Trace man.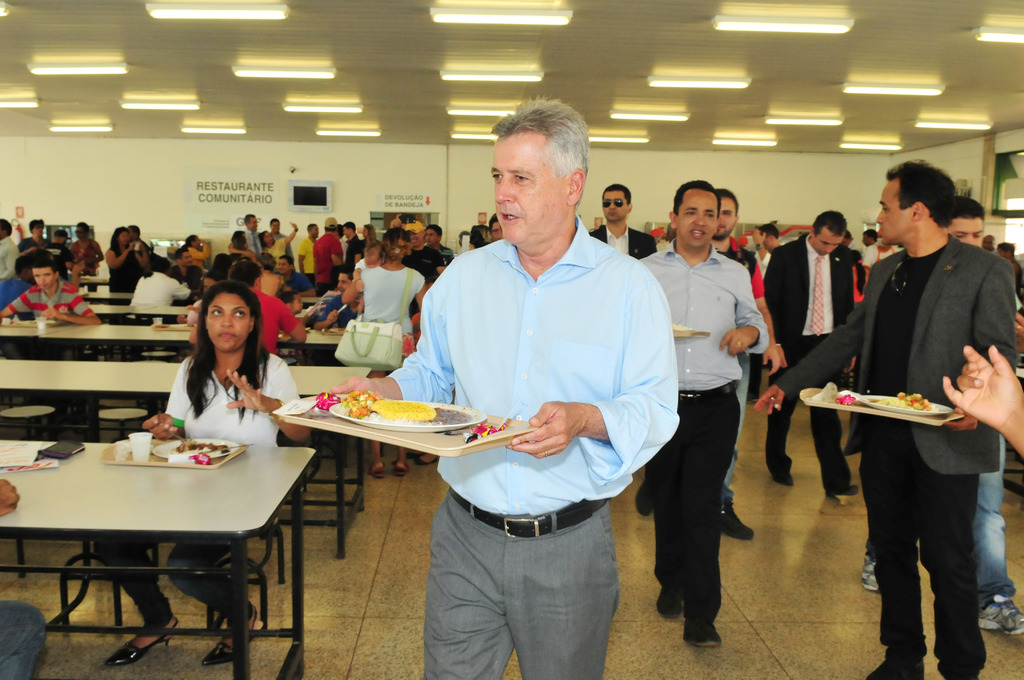
Traced to Rect(425, 224, 451, 263).
